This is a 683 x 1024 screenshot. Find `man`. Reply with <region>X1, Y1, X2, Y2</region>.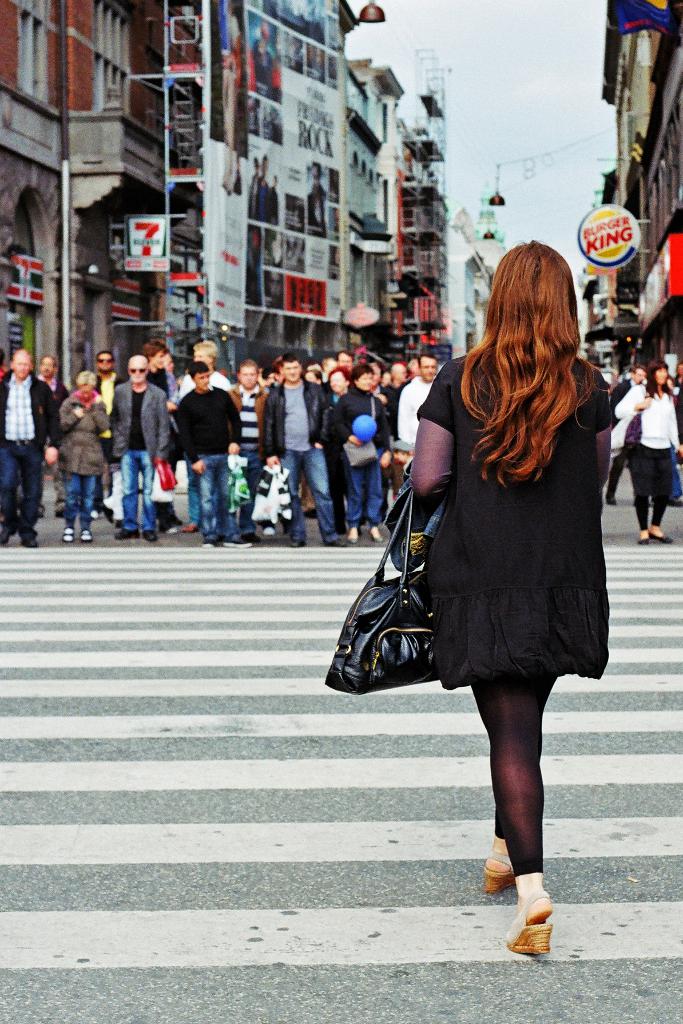
<region>605, 365, 648, 503</region>.
